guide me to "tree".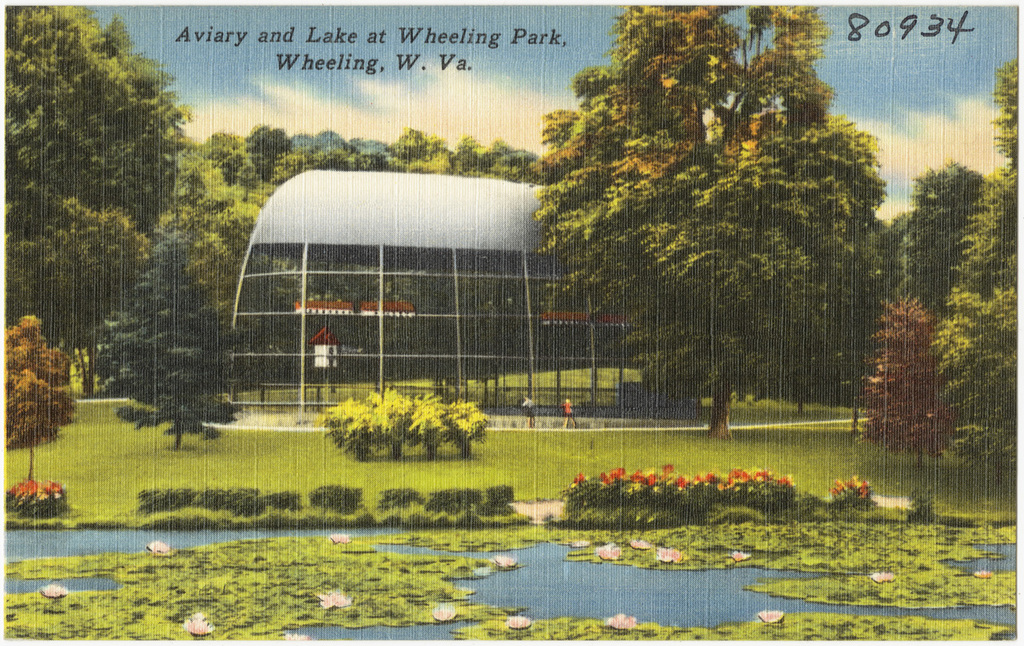
Guidance: 865/55/1023/488.
